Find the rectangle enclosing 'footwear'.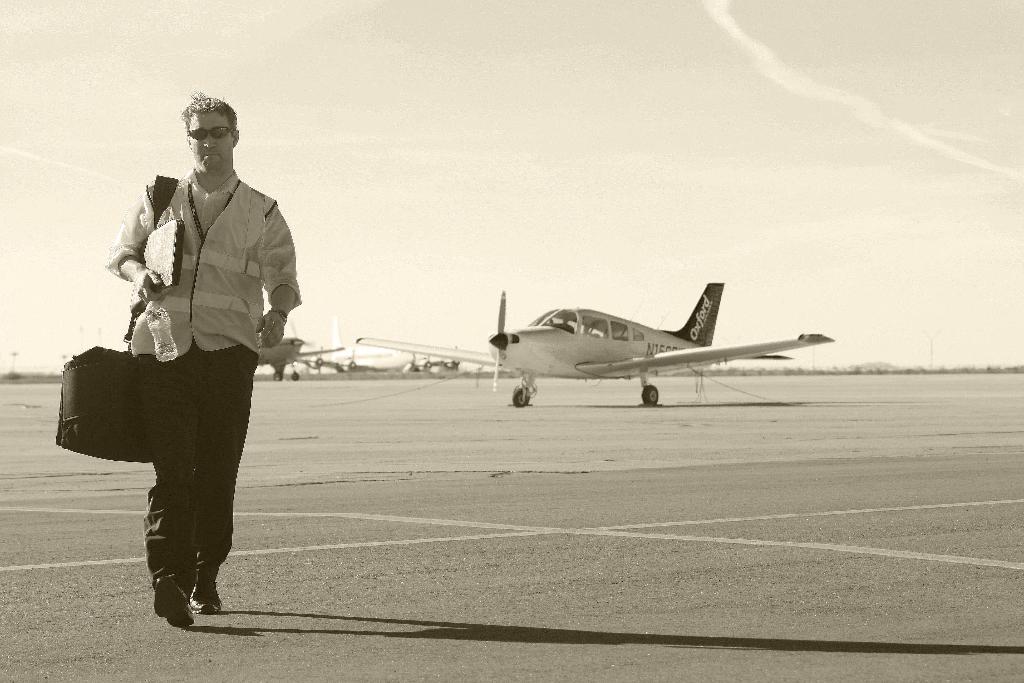
[195, 577, 221, 618].
